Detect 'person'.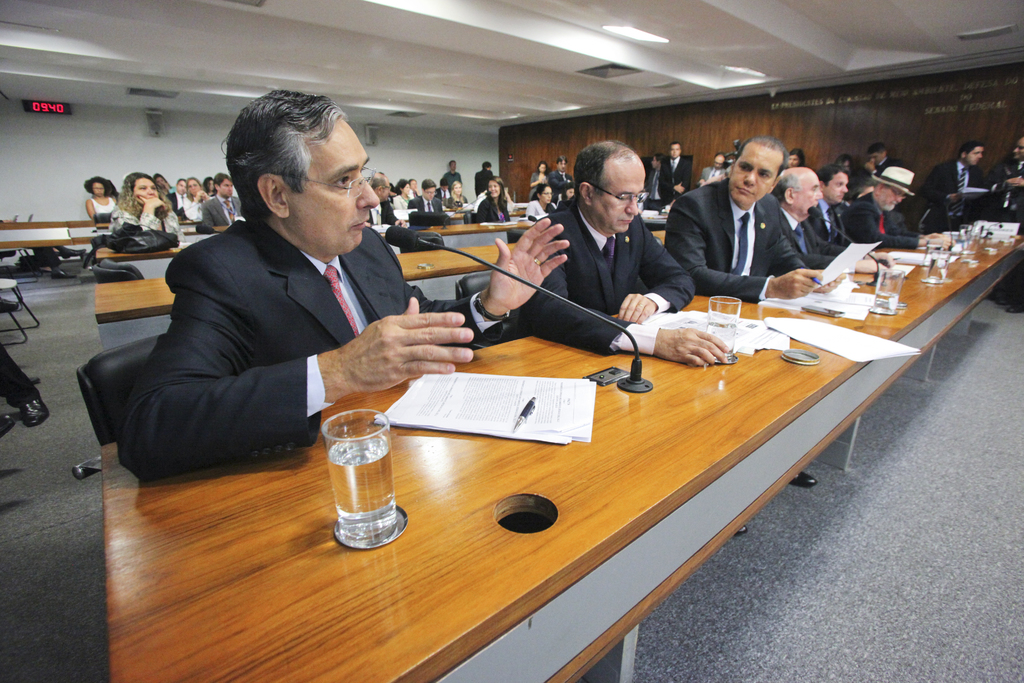
Detected at <bbox>933, 133, 995, 218</bbox>.
